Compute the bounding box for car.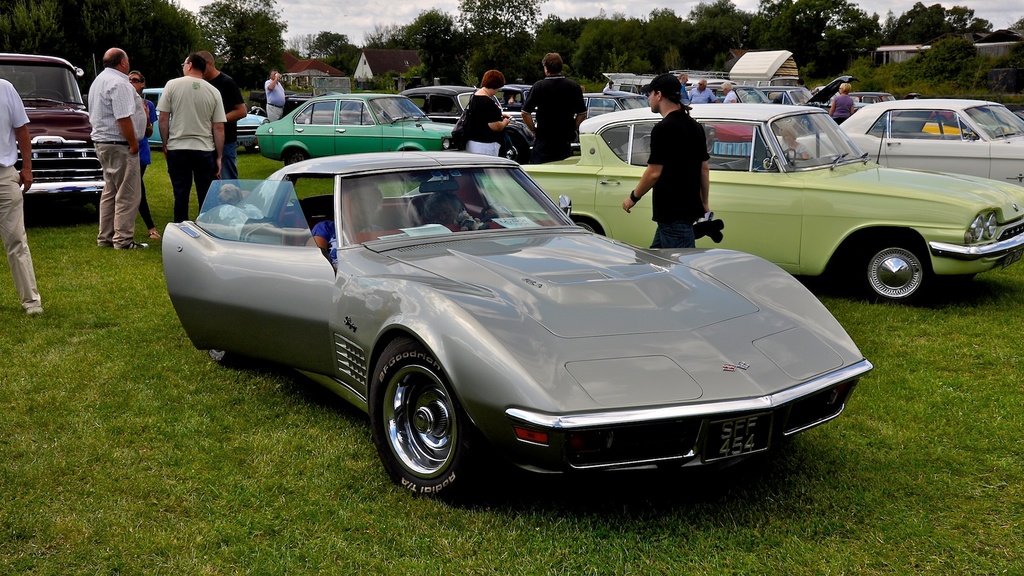
<bbox>481, 73, 614, 138</bbox>.
